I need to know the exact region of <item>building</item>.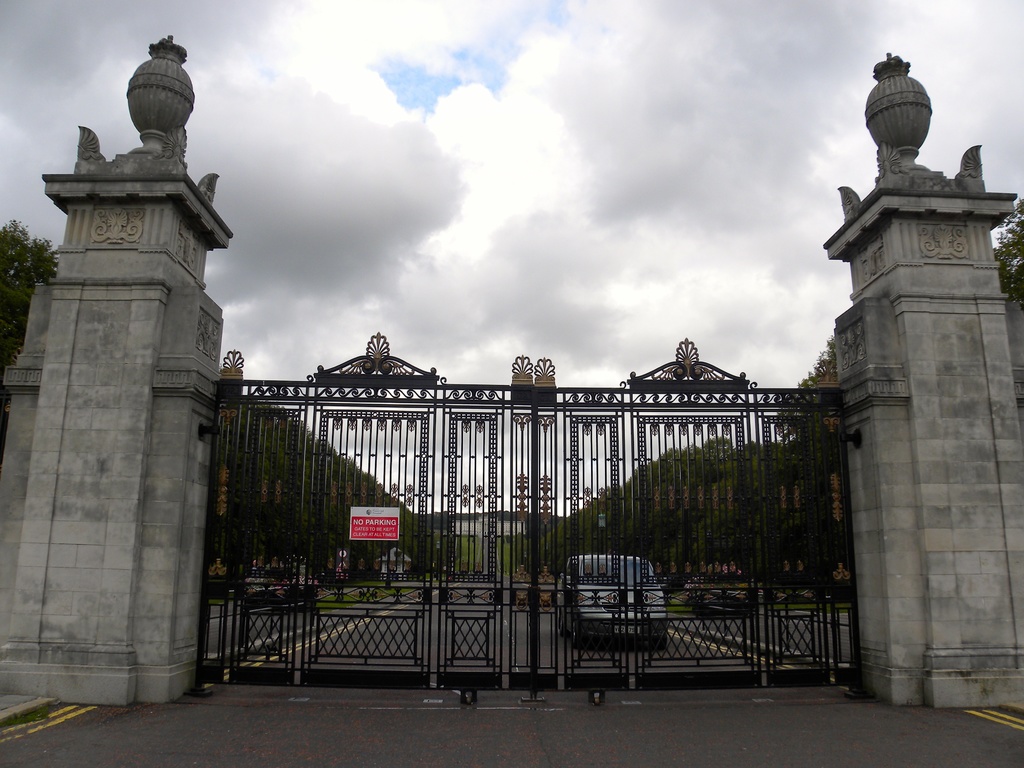
Region: {"left": 216, "top": 350, "right": 412, "bottom": 573}.
